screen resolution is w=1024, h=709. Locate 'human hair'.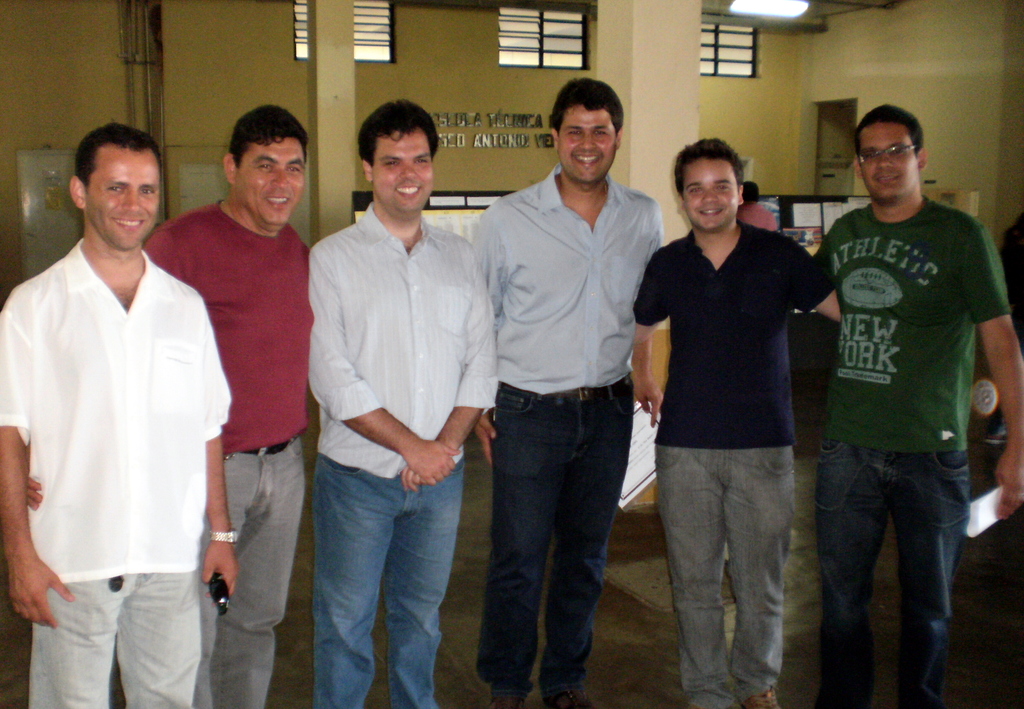
l=671, t=139, r=744, b=202.
